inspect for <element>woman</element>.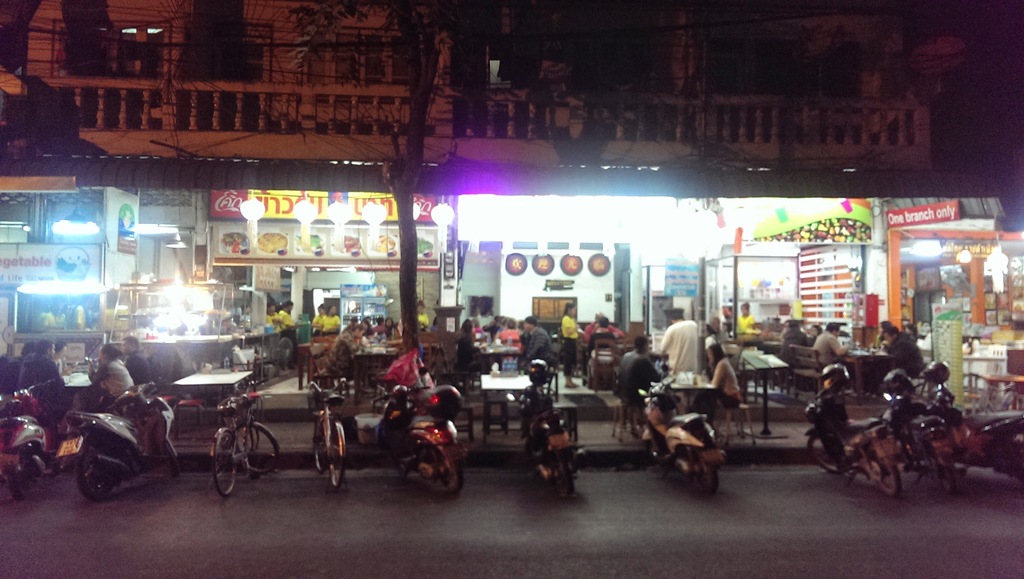
Inspection: Rect(361, 317, 375, 336).
